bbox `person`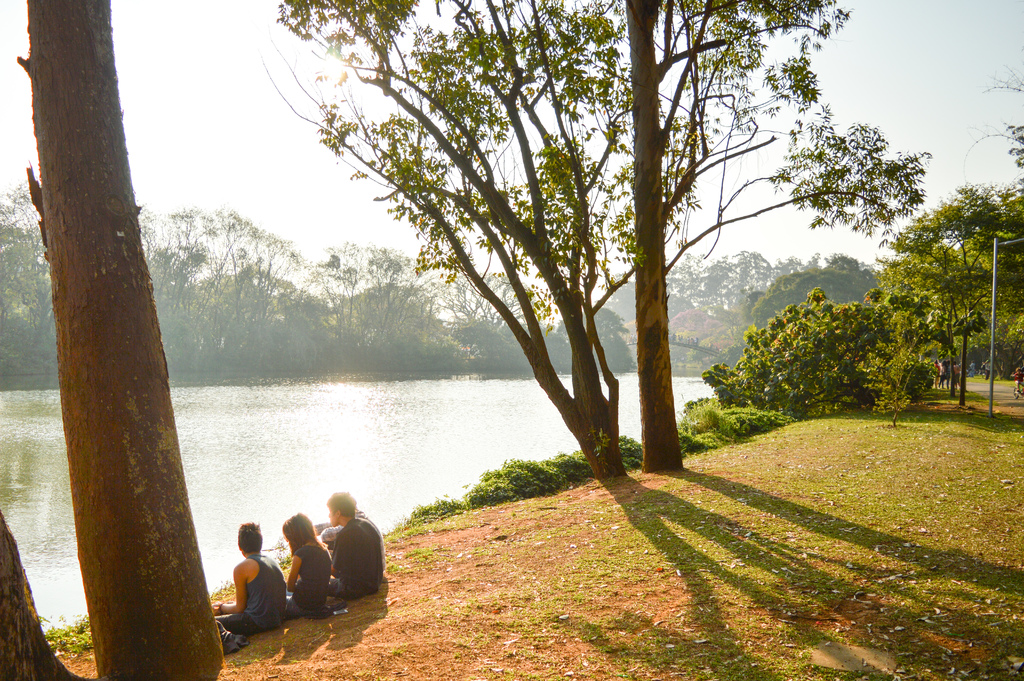
x1=986, y1=359, x2=995, y2=385
